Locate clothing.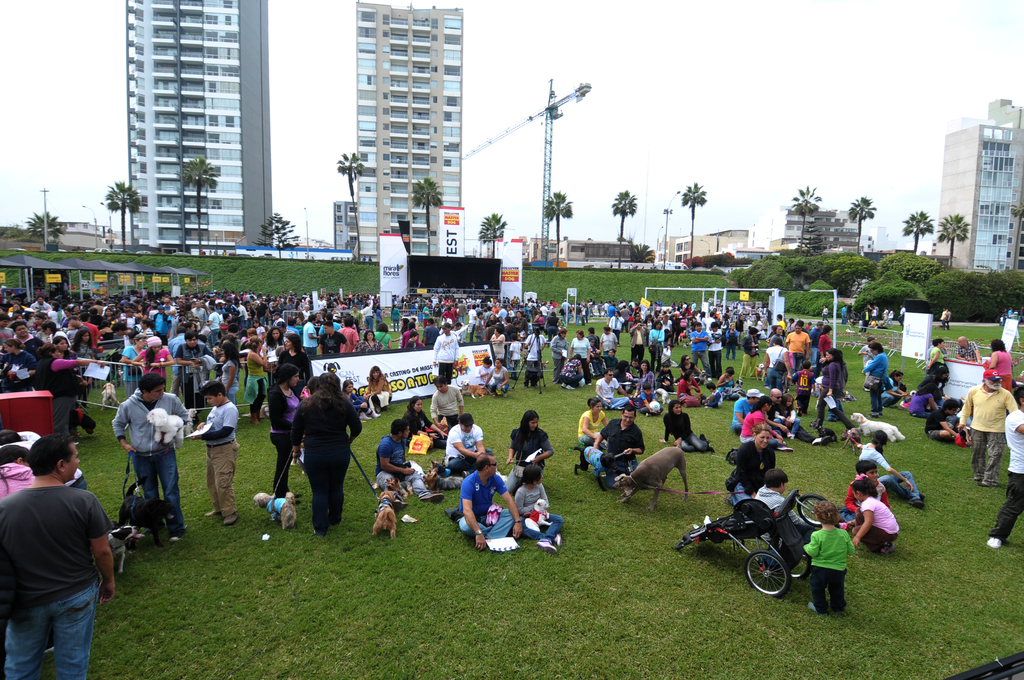
Bounding box: [left=649, top=330, right=665, bottom=366].
